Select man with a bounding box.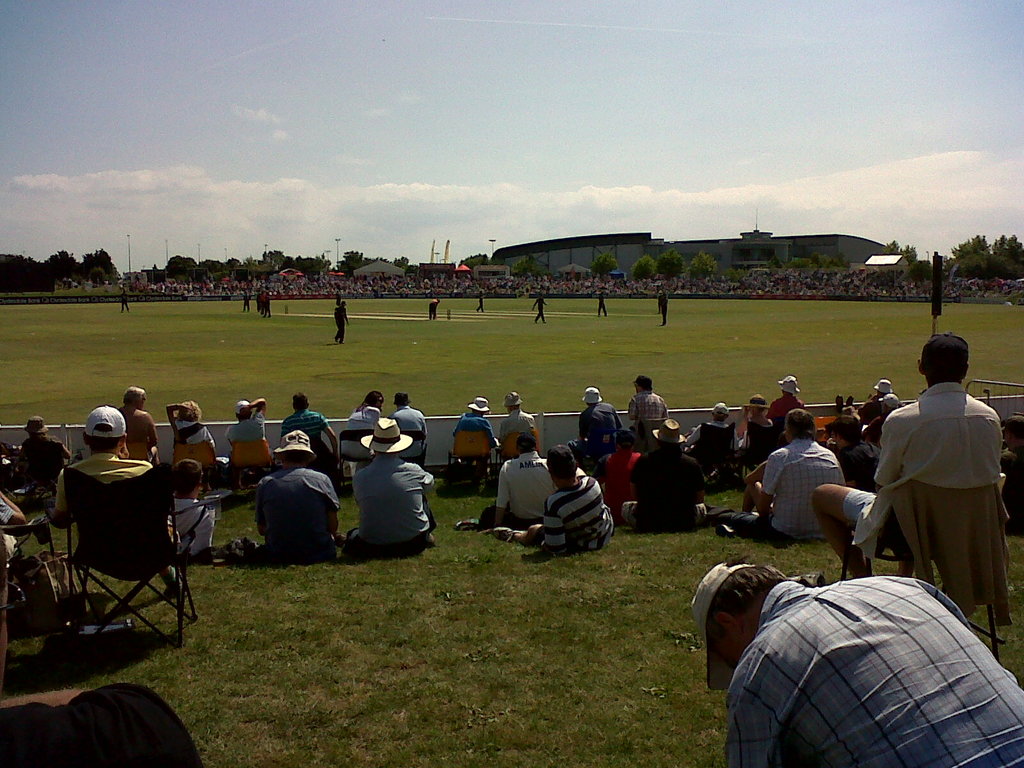
[251,427,345,574].
